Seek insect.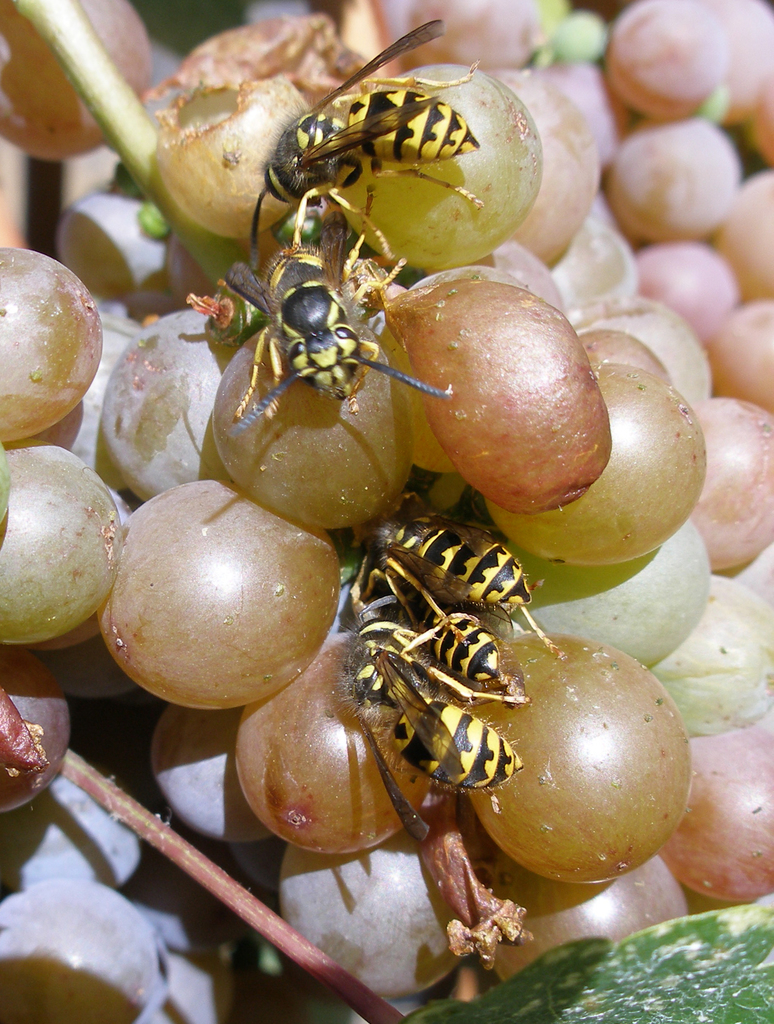
pyautogui.locateOnScreen(335, 557, 530, 836).
